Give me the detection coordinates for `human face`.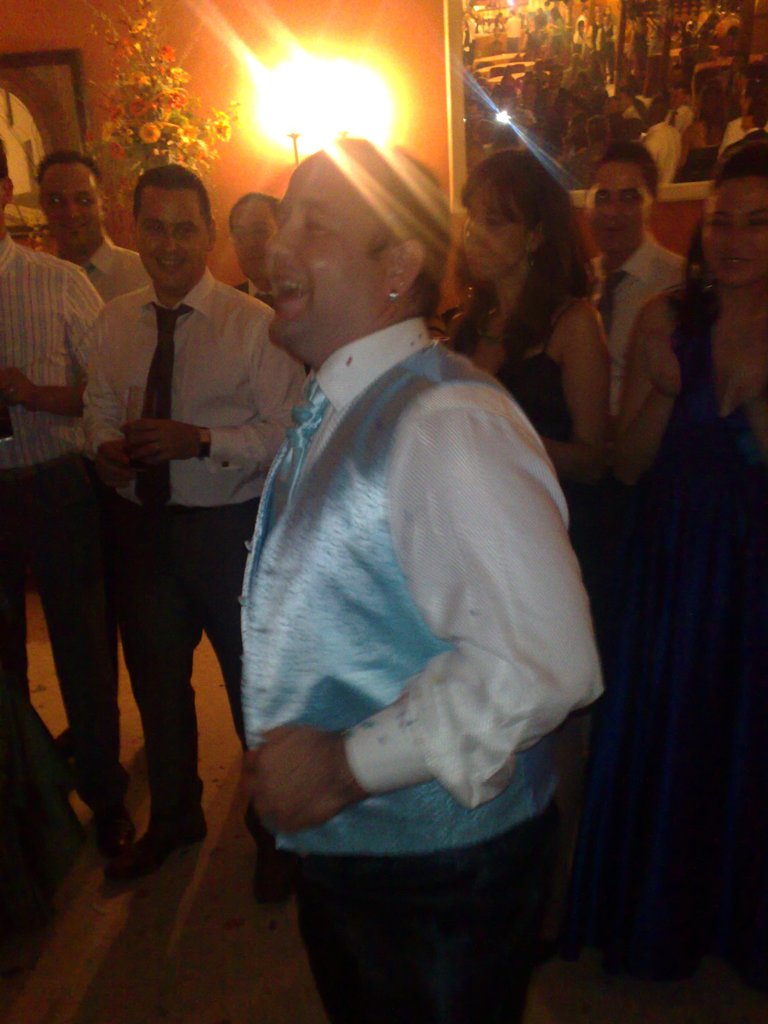
673 72 685 84.
